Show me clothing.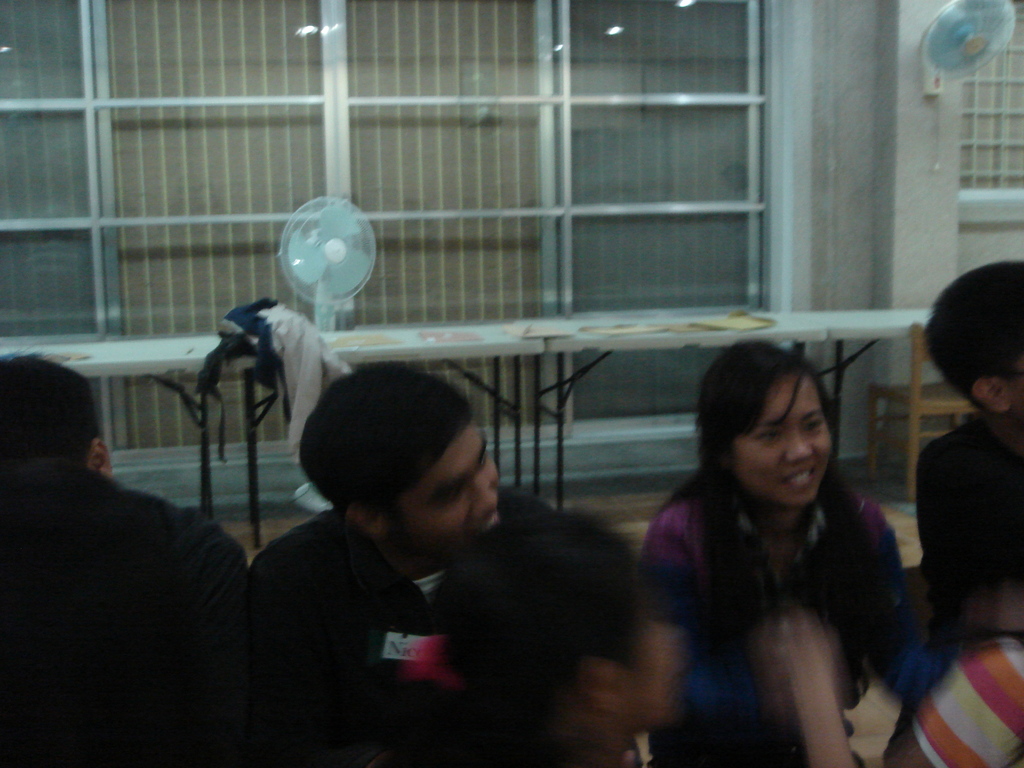
clothing is here: region(3, 486, 250, 758).
